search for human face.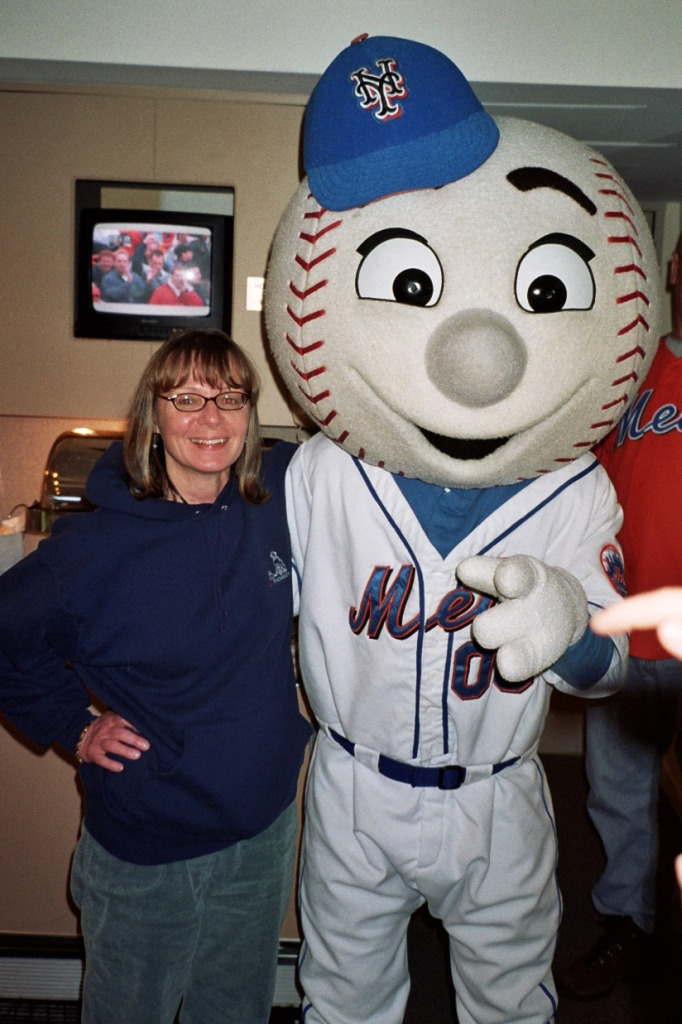
Found at x1=152, y1=361, x2=248, y2=476.
